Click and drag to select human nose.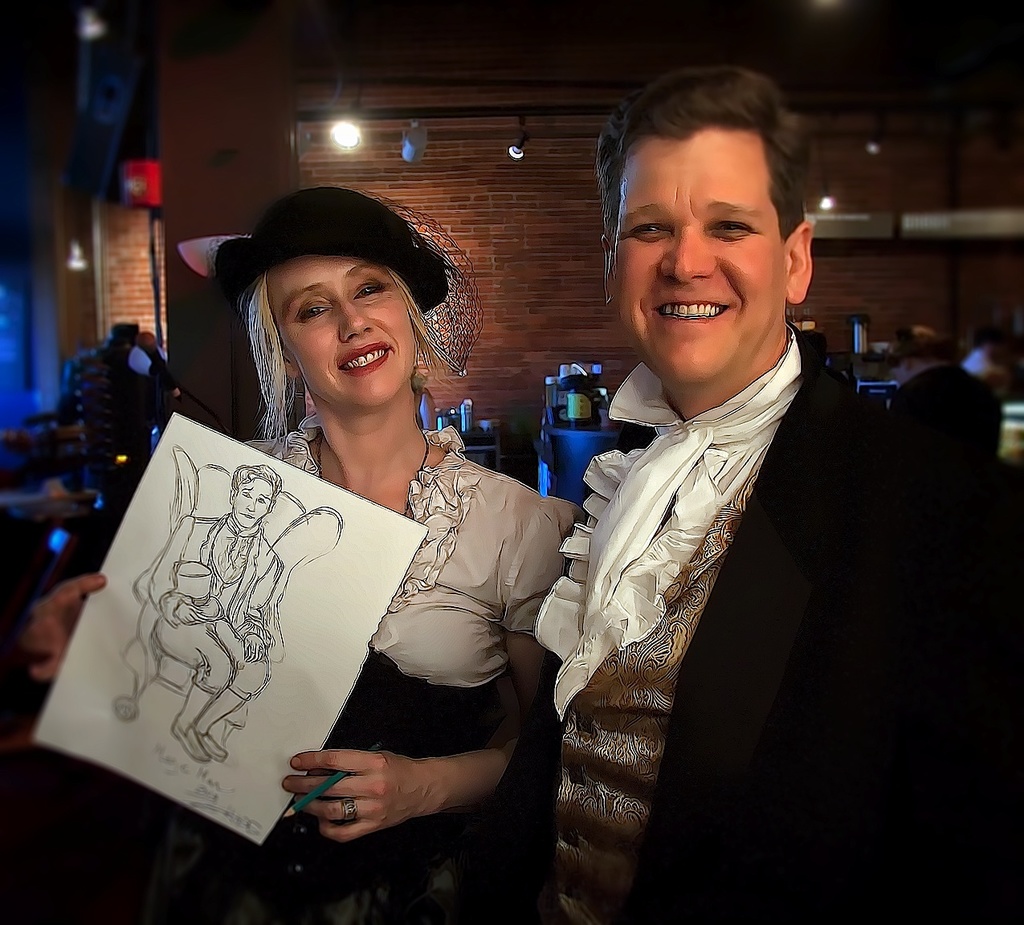
Selection: 248:499:255:510.
